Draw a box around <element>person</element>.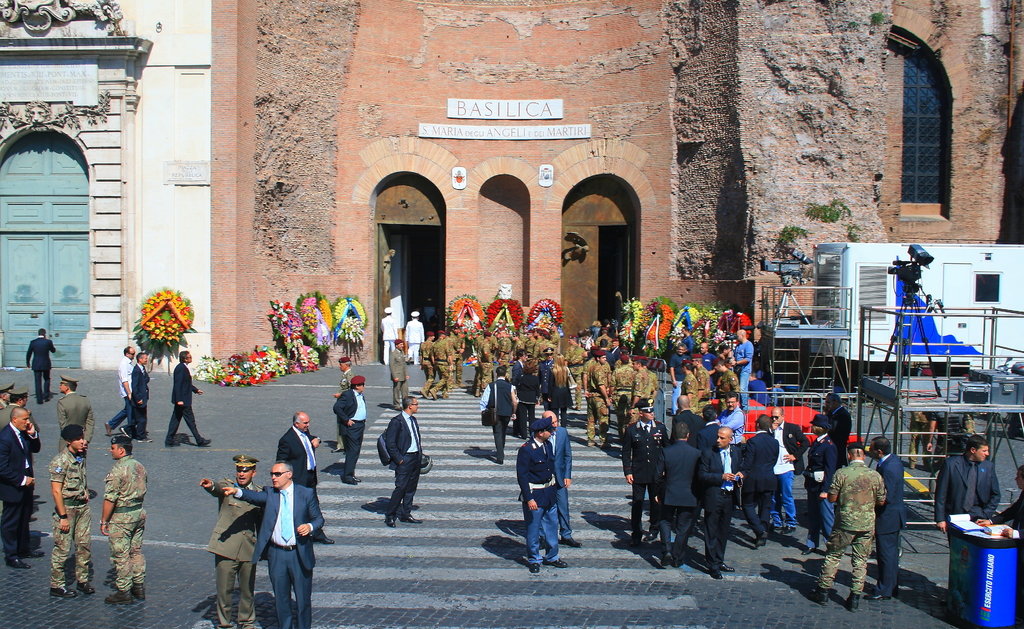
429:326:453:397.
